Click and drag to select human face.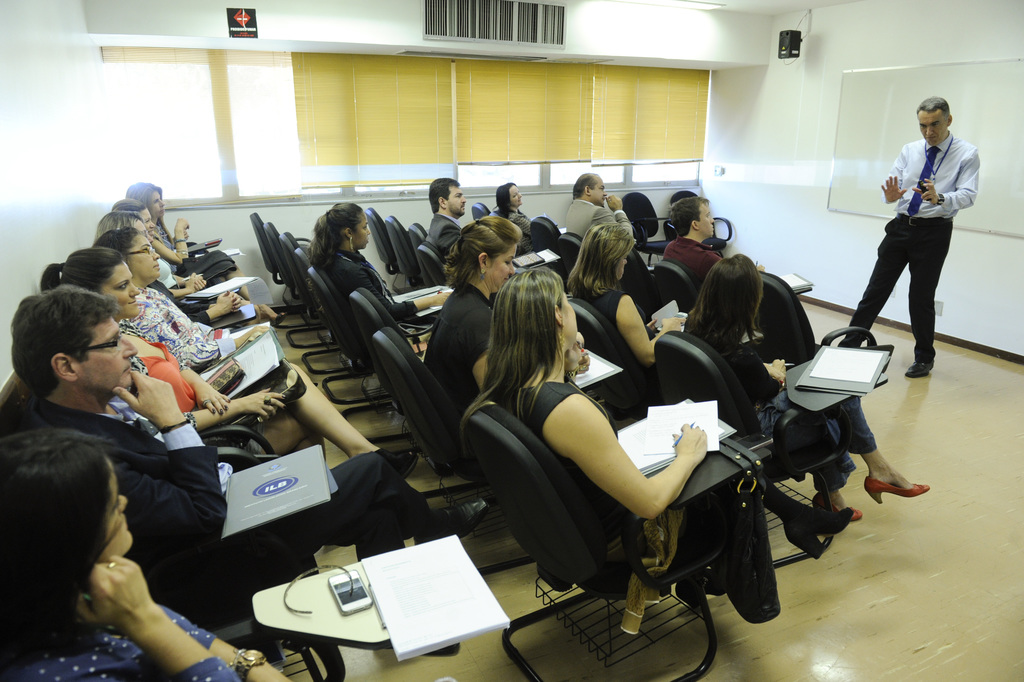
Selection: pyautogui.locateOnScreen(917, 108, 946, 143).
